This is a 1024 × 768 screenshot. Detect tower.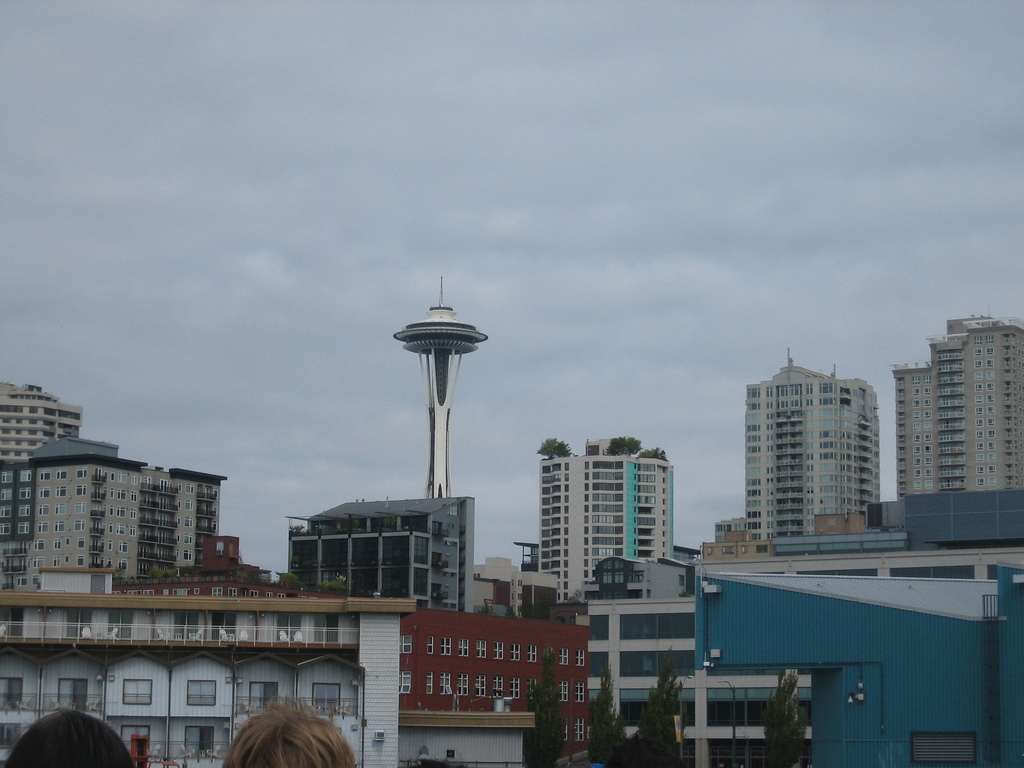
(x1=380, y1=273, x2=483, y2=513).
